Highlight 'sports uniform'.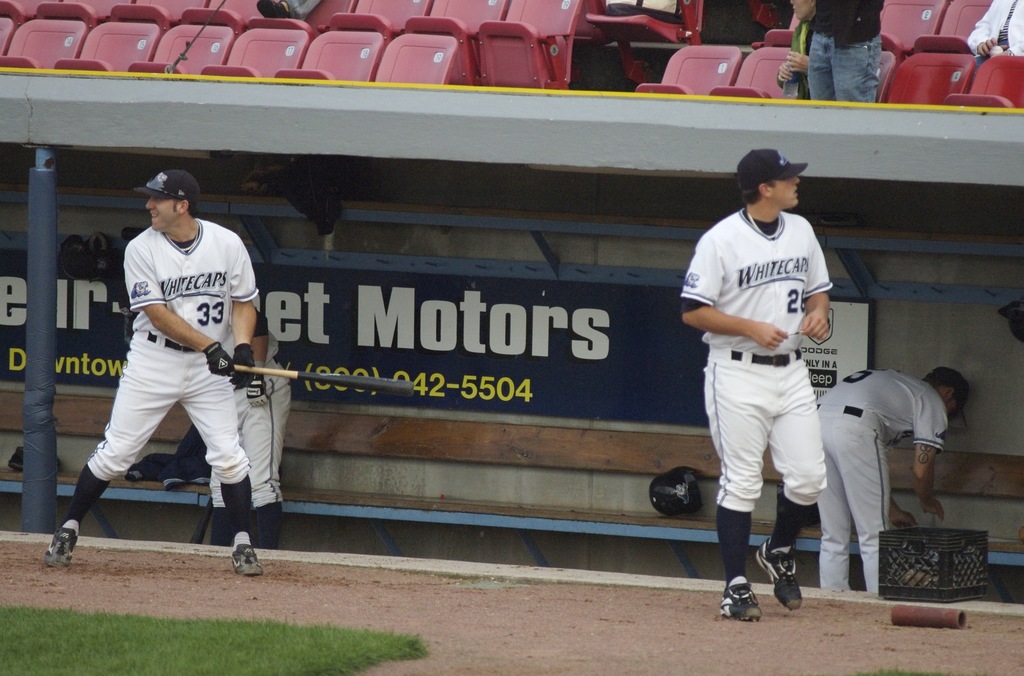
Highlighted region: region(210, 311, 293, 548).
